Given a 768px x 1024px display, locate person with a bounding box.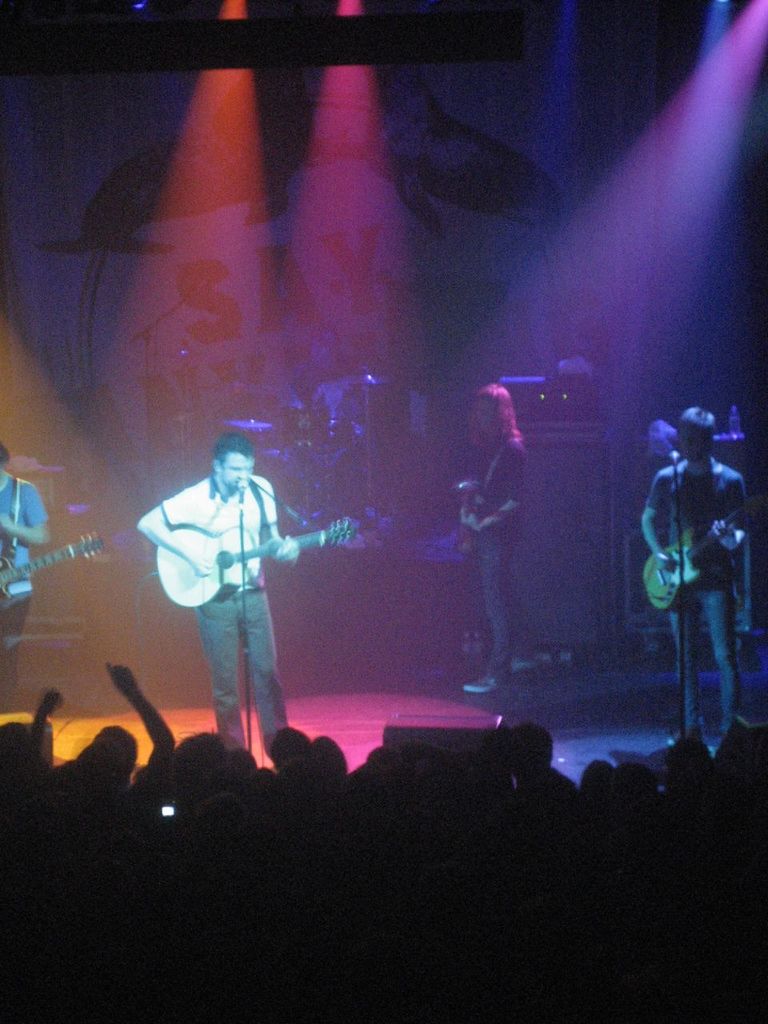
Located: [662,736,714,803].
